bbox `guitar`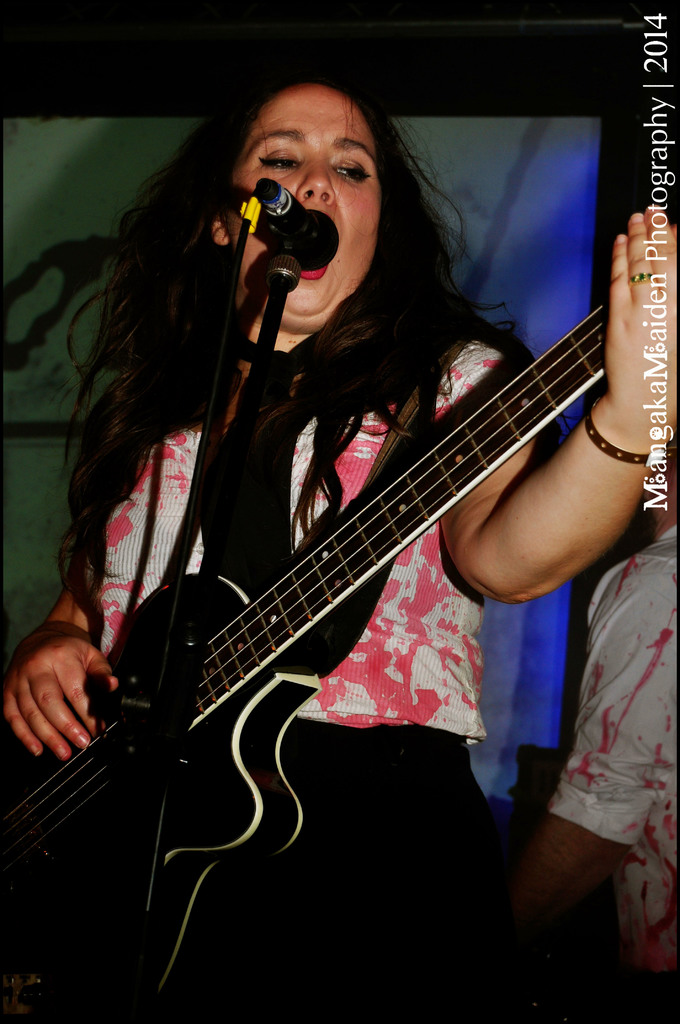
l=0, t=289, r=615, b=1017
